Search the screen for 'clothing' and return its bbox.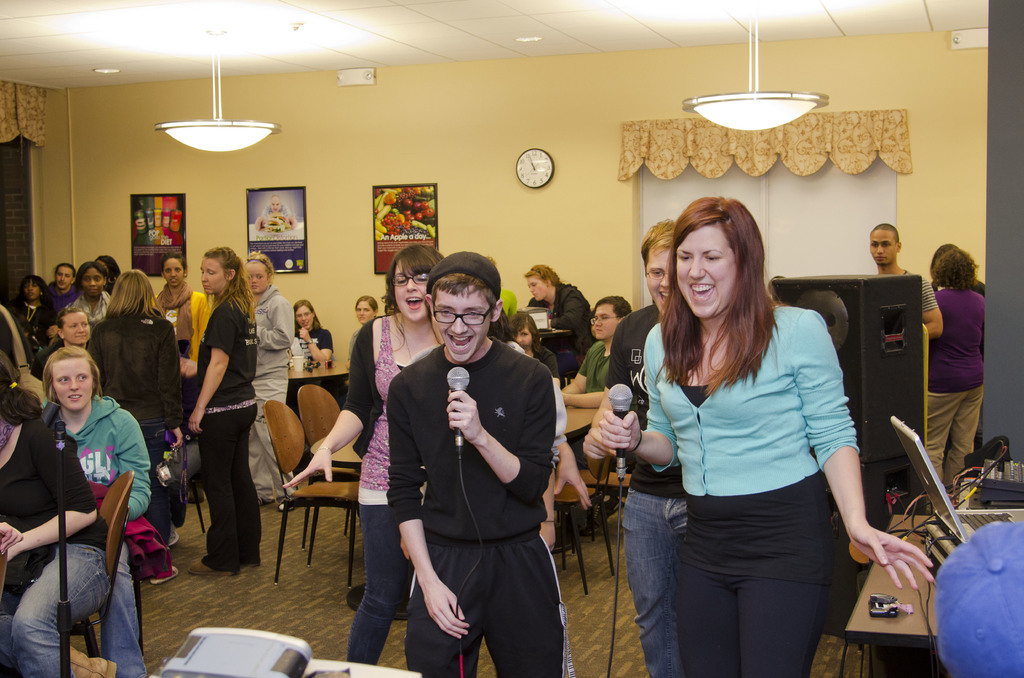
Found: Rect(581, 339, 610, 406).
